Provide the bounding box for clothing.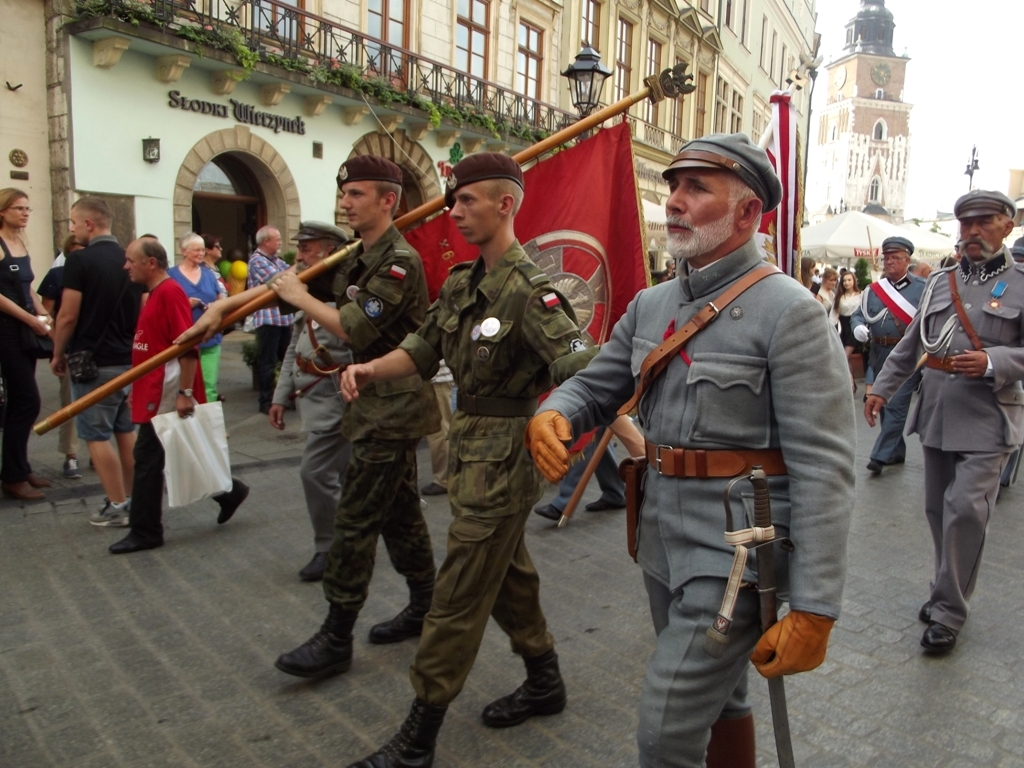
(863,248,1023,637).
